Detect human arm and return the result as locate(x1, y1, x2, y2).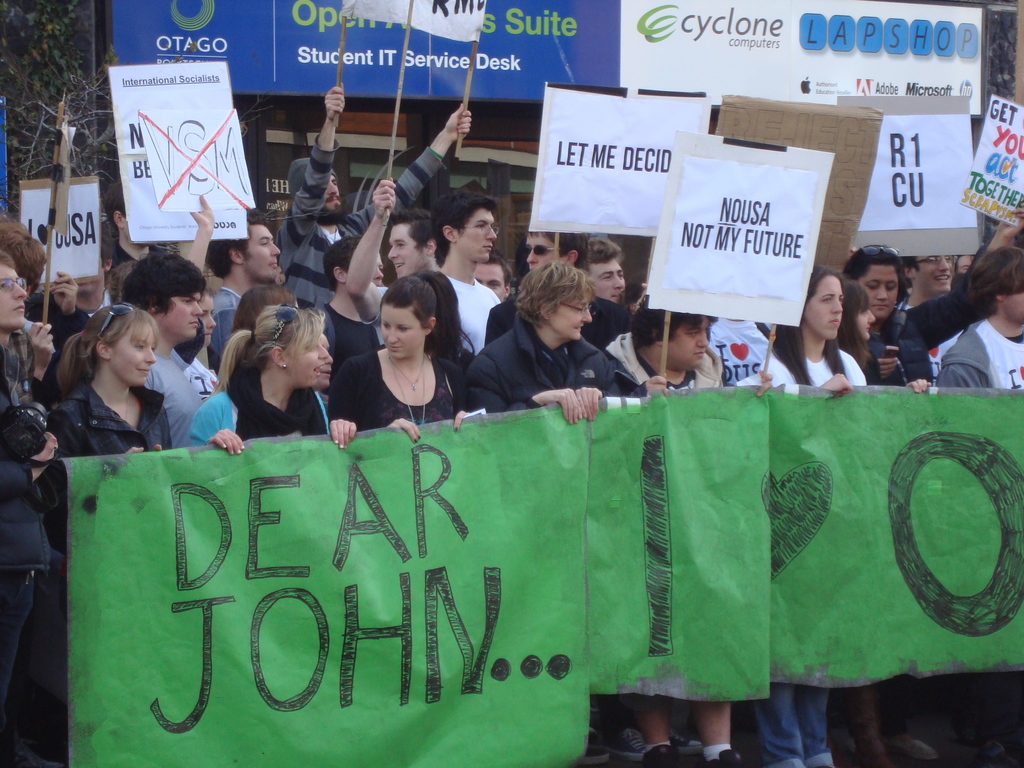
locate(462, 361, 584, 422).
